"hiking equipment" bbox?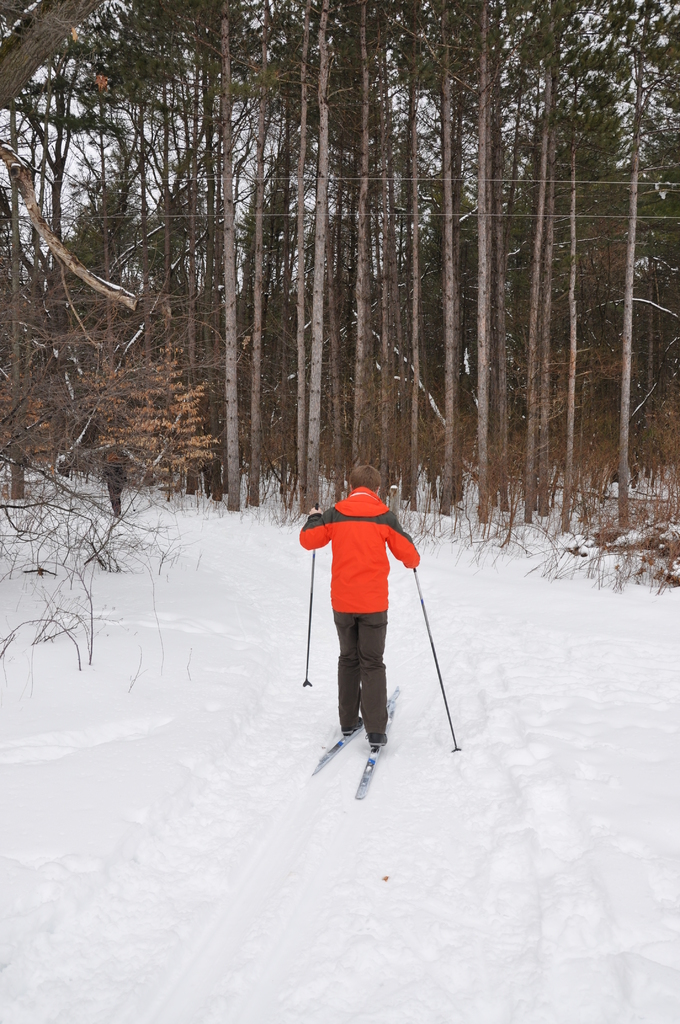
pyautogui.locateOnScreen(297, 502, 322, 686)
